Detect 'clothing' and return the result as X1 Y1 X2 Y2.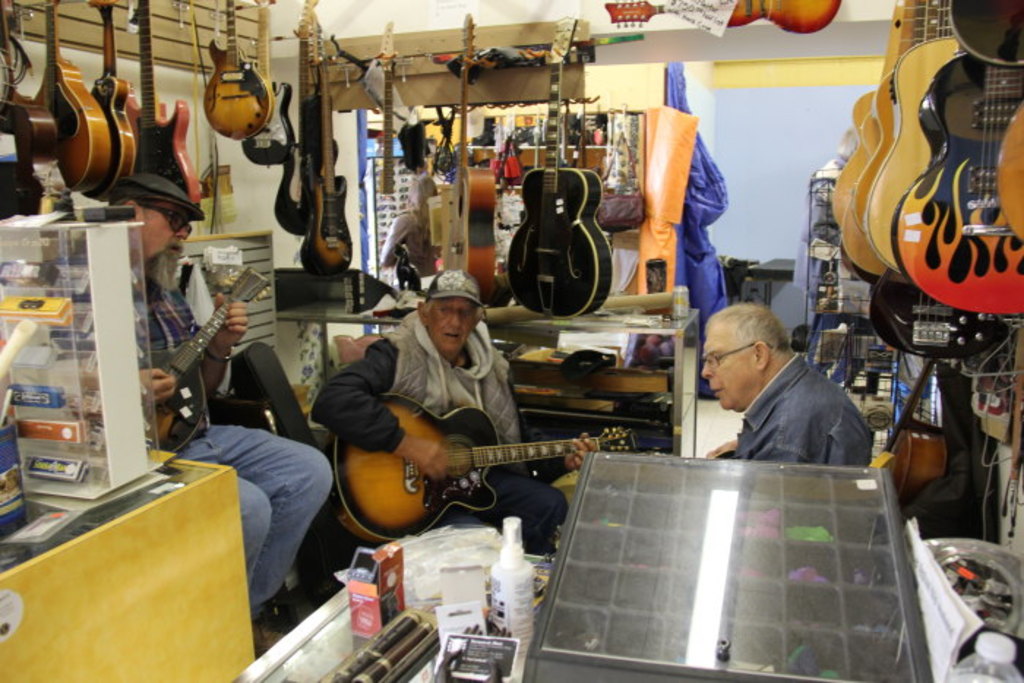
149 256 313 439.
